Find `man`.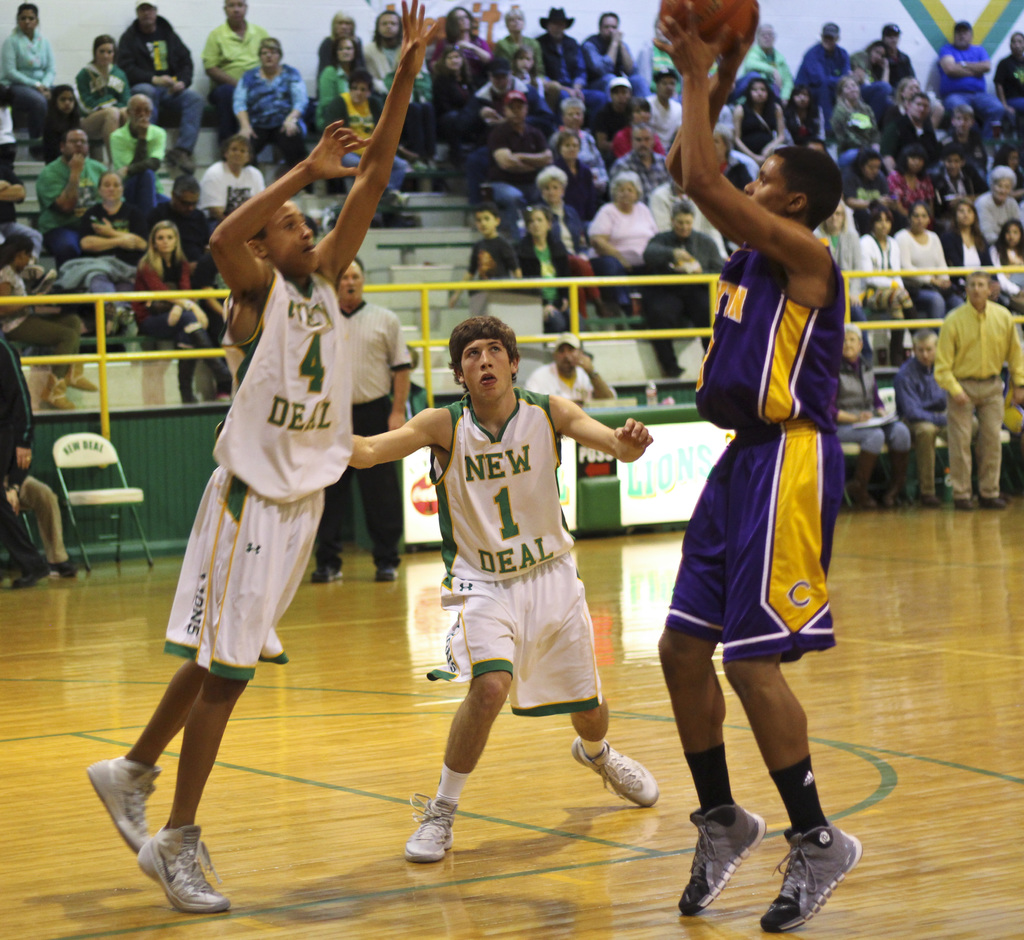
[579,10,650,116].
